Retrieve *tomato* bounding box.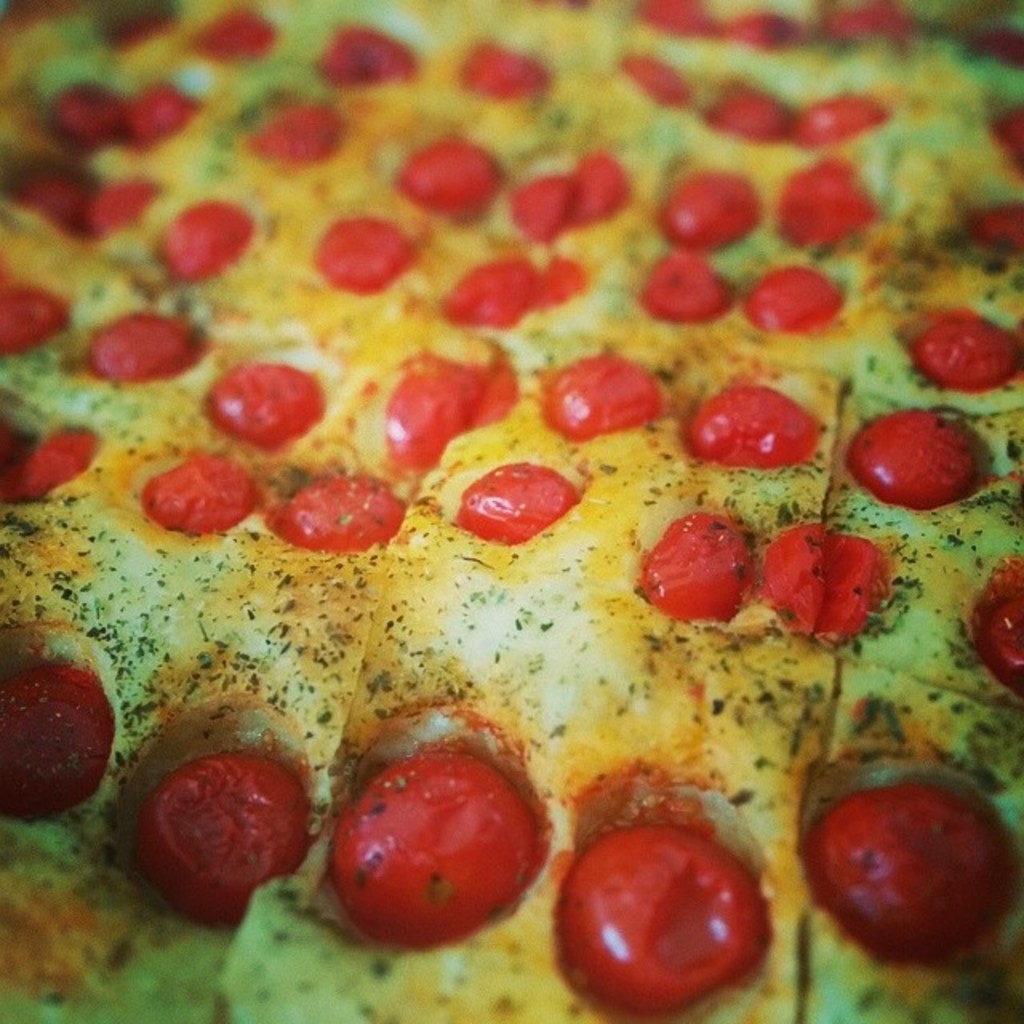
Bounding box: bbox=[32, 181, 160, 251].
